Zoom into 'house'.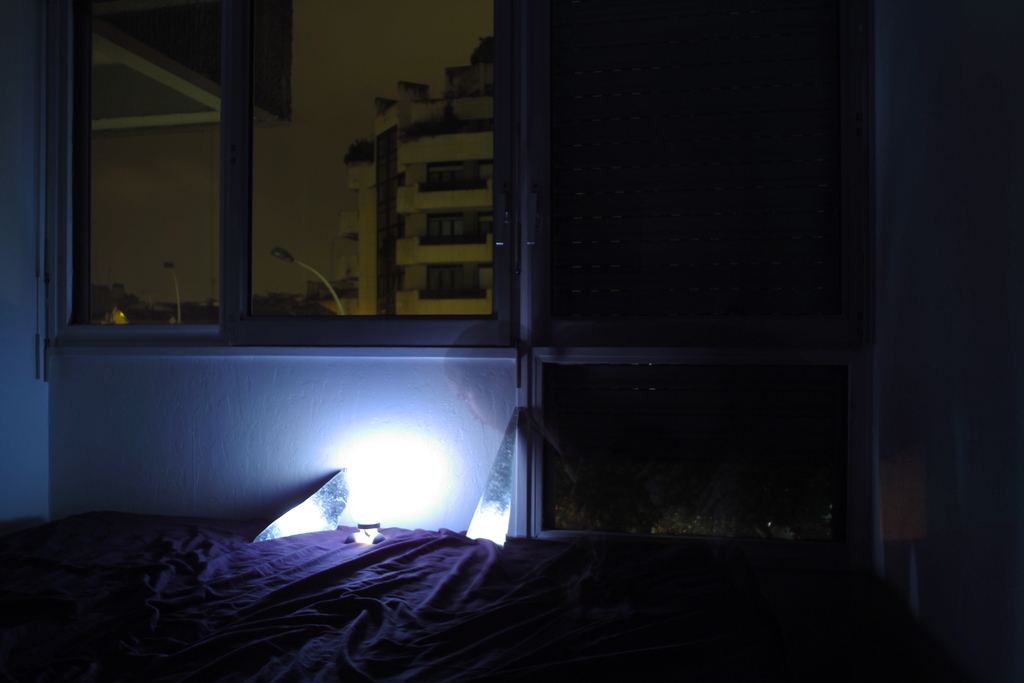
Zoom target: (0,0,1023,682).
